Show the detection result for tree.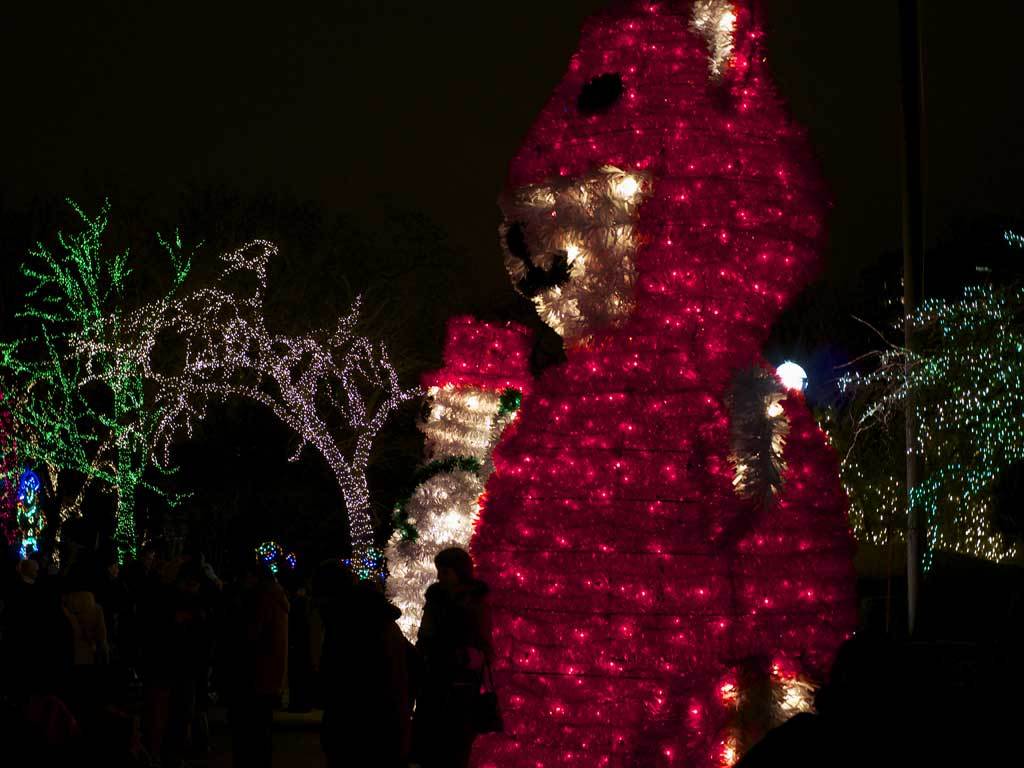
rect(59, 237, 426, 585).
